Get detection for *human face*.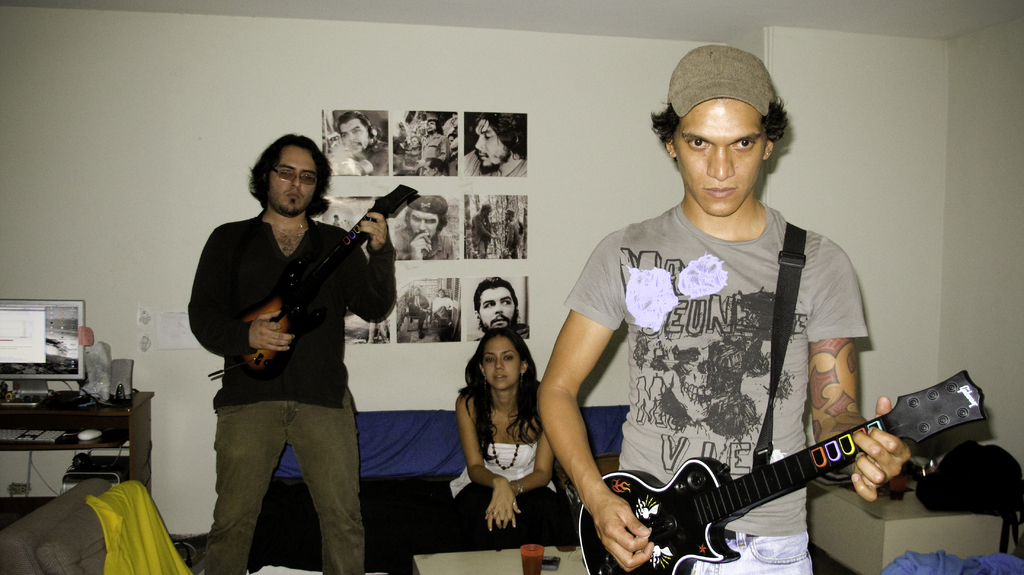
Detection: bbox=(410, 211, 438, 236).
